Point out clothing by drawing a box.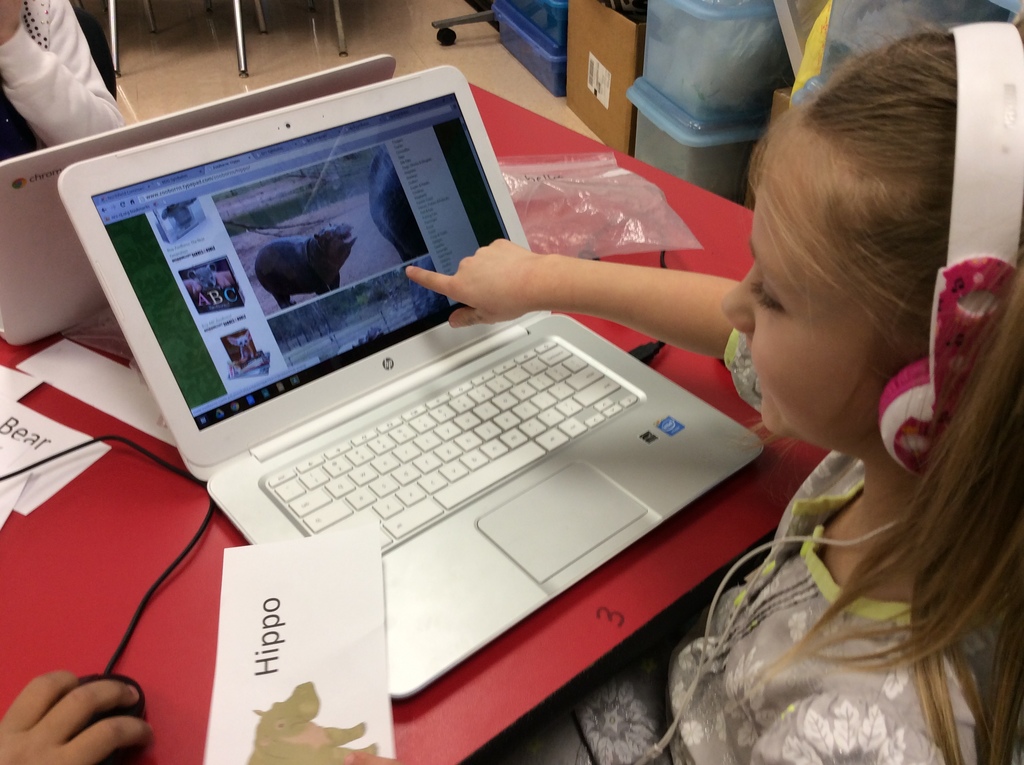
[left=451, top=451, right=1023, bottom=762].
